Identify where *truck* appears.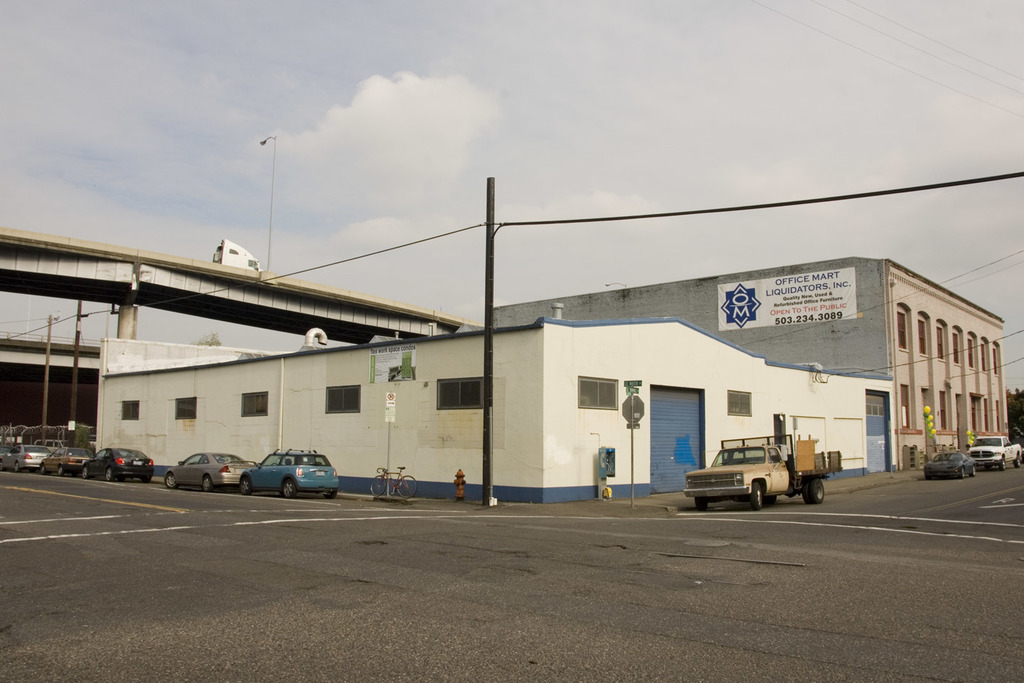
Appears at <box>963,429,1022,469</box>.
